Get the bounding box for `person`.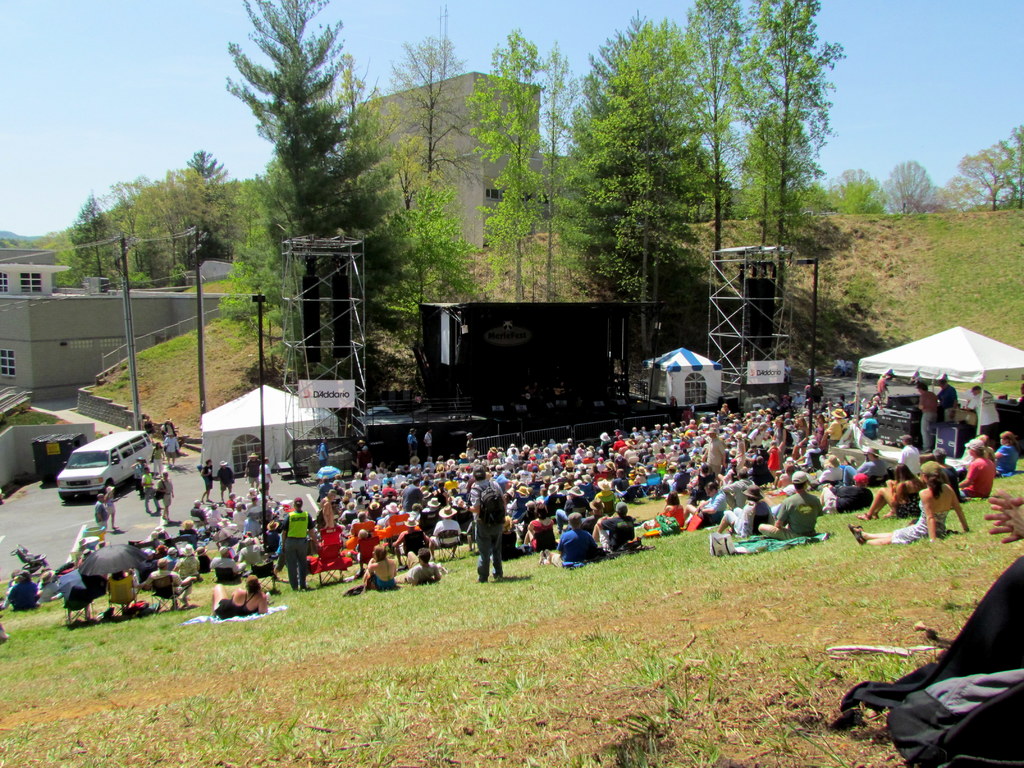
bbox=[250, 451, 260, 490].
